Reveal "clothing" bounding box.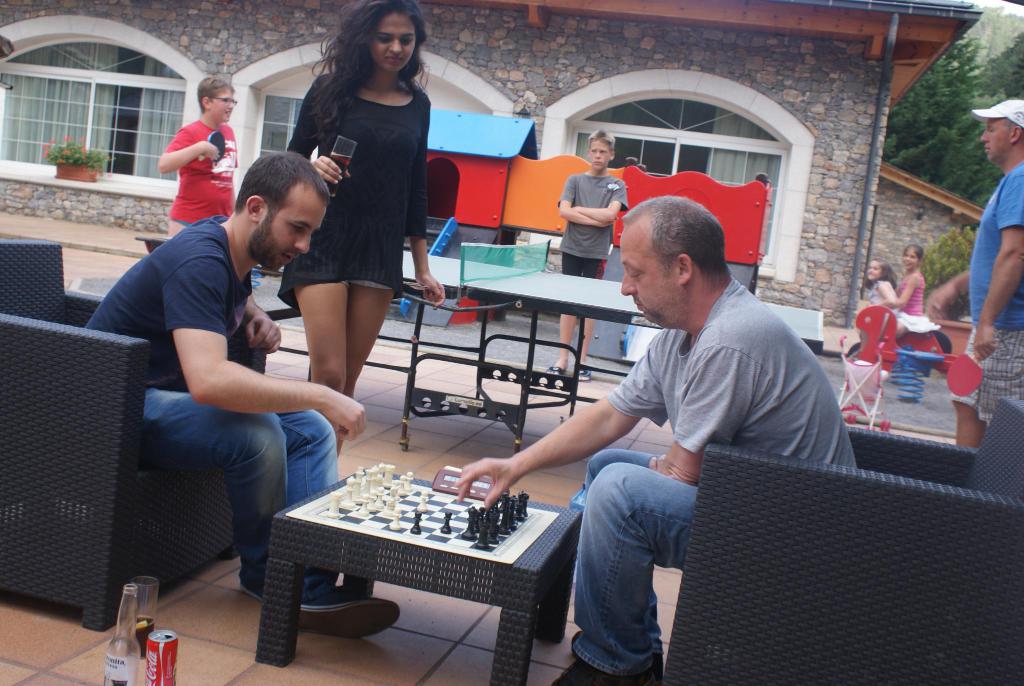
Revealed: bbox=(948, 163, 1023, 423).
